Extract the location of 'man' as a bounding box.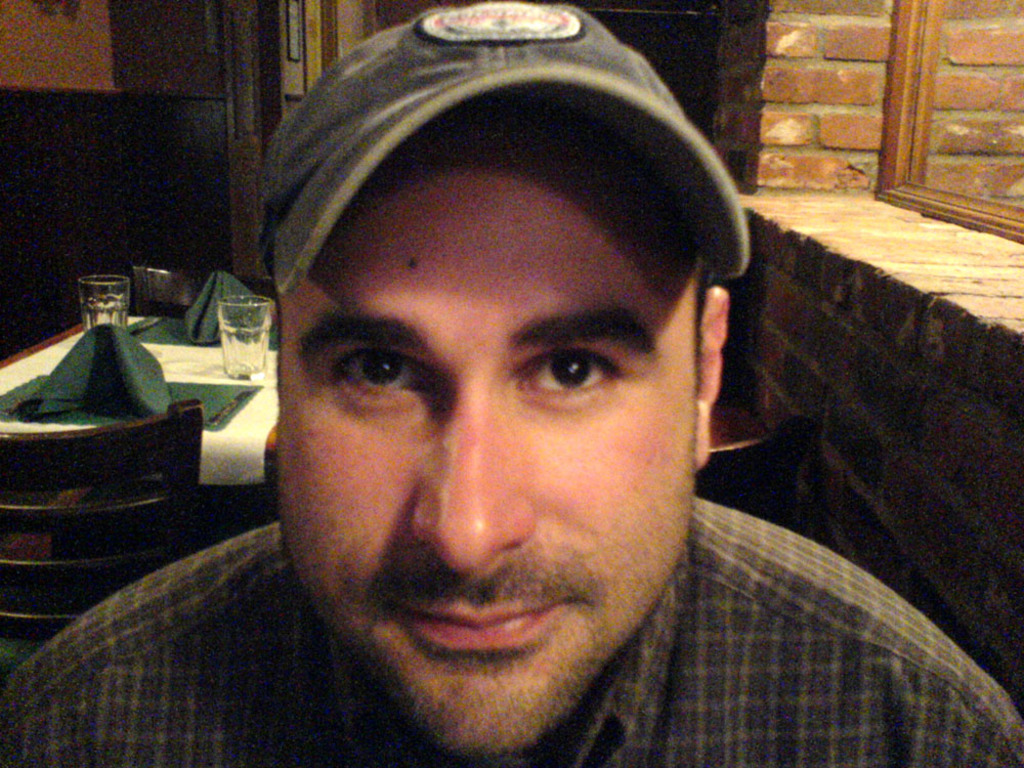
0:0:1023:767.
